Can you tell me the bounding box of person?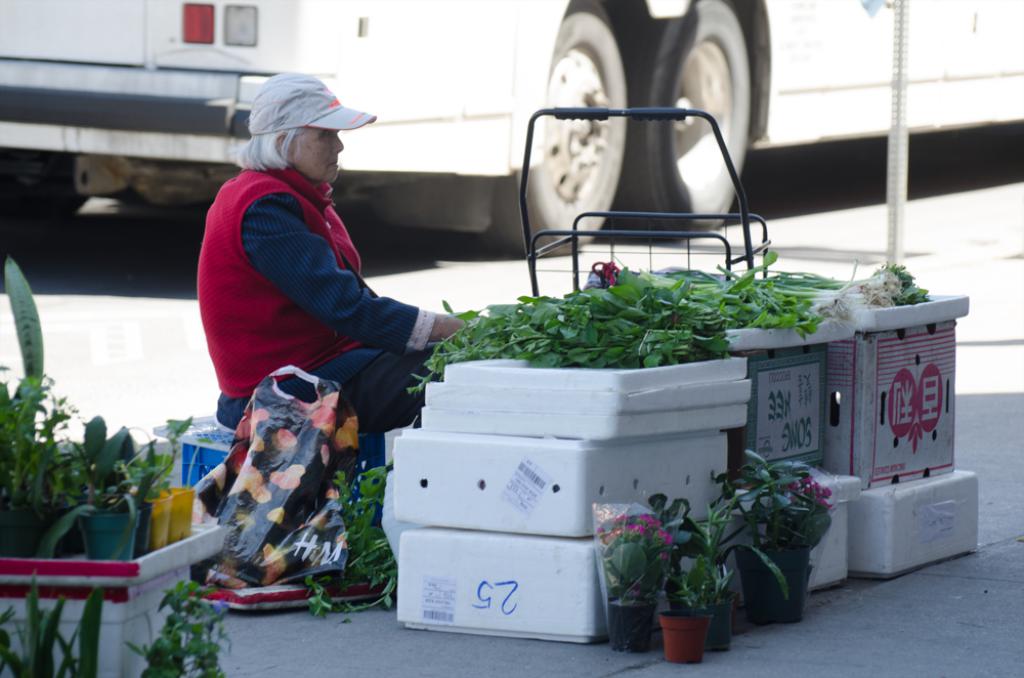
x1=195, y1=73, x2=464, y2=528.
